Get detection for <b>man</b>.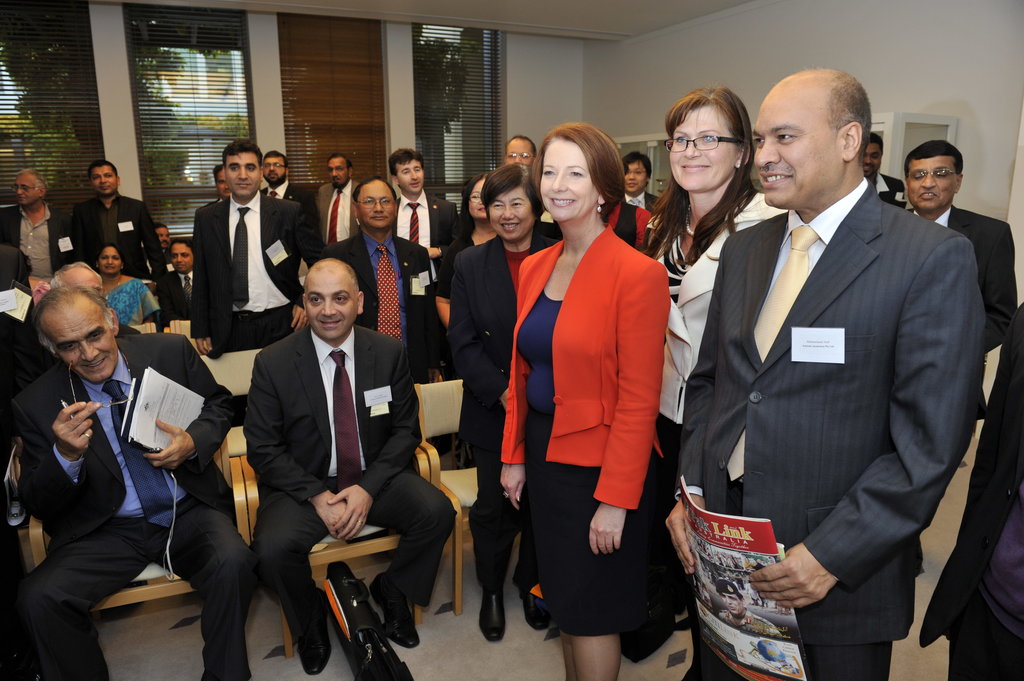
Detection: box=[313, 178, 451, 388].
